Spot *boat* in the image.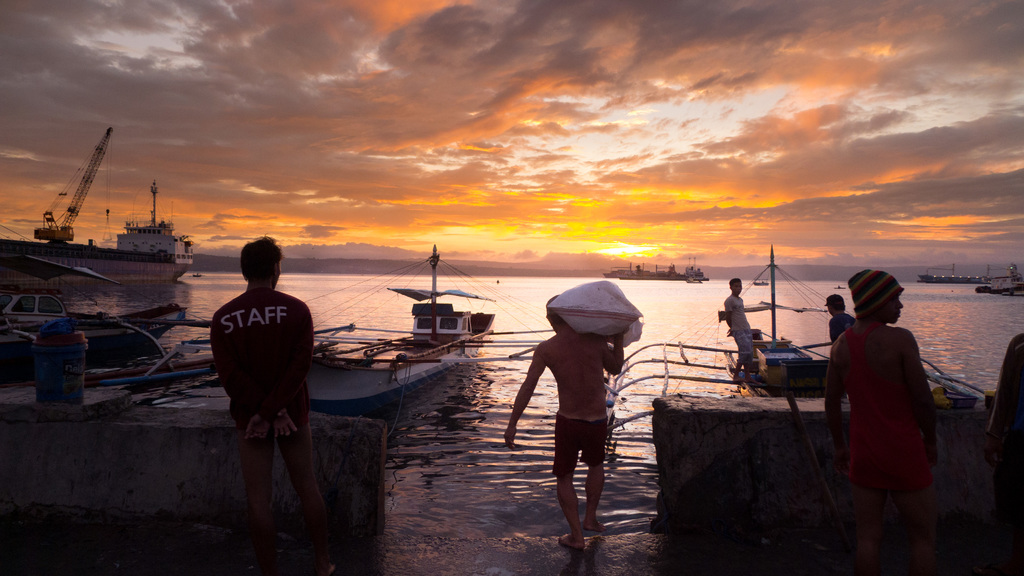
*boat* found at (left=751, top=282, right=765, bottom=284).
